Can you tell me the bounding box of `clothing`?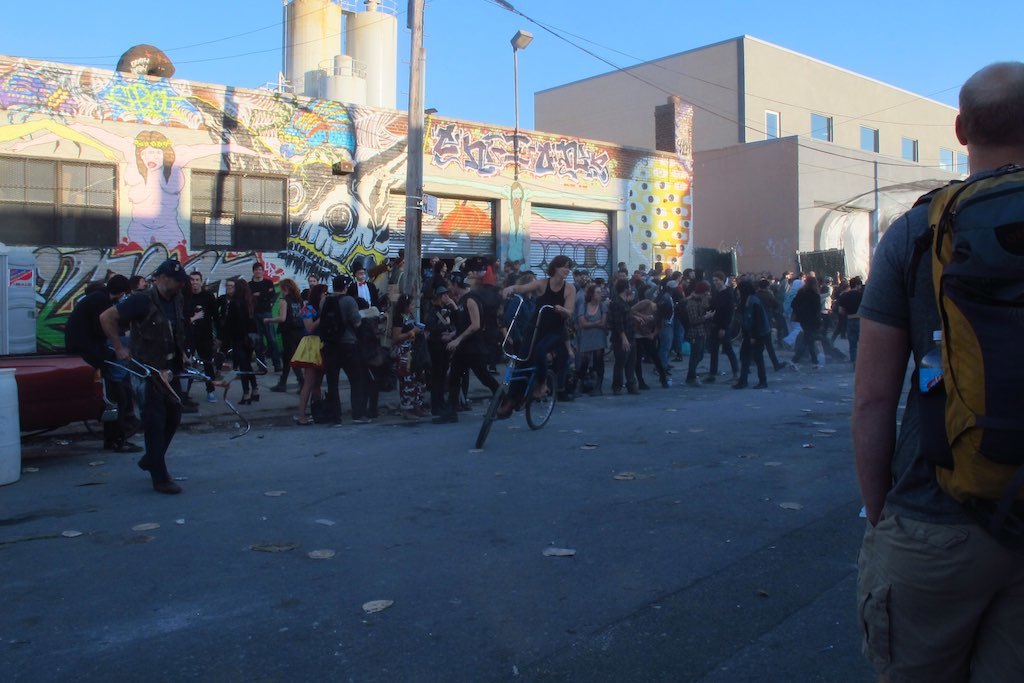
<bbox>428, 295, 448, 371</bbox>.
